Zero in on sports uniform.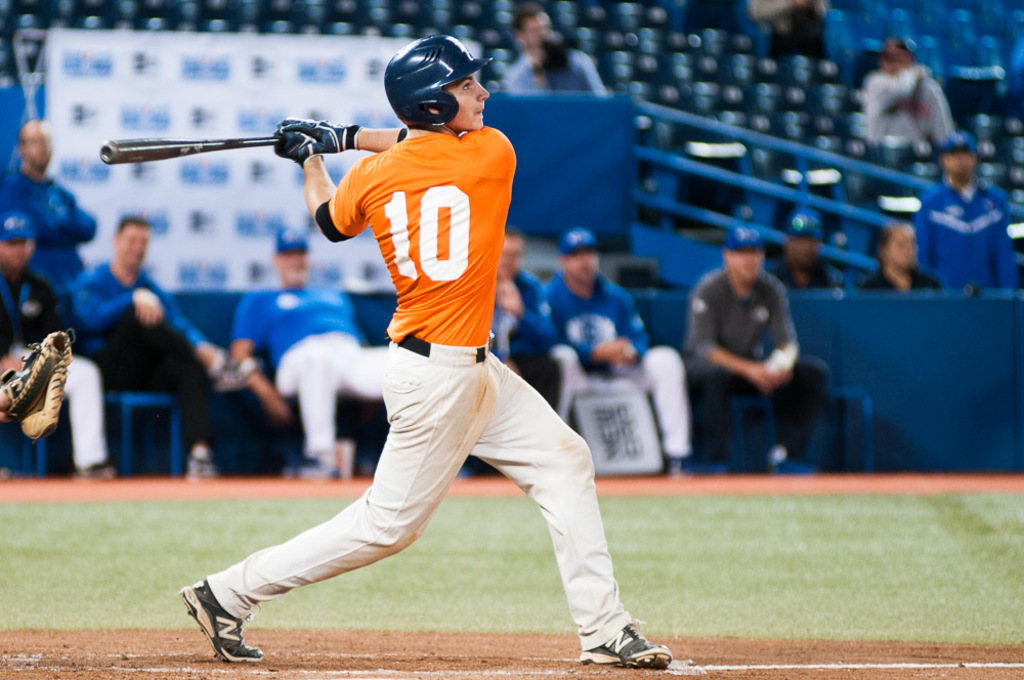
Zeroed in: box(918, 177, 1020, 294).
